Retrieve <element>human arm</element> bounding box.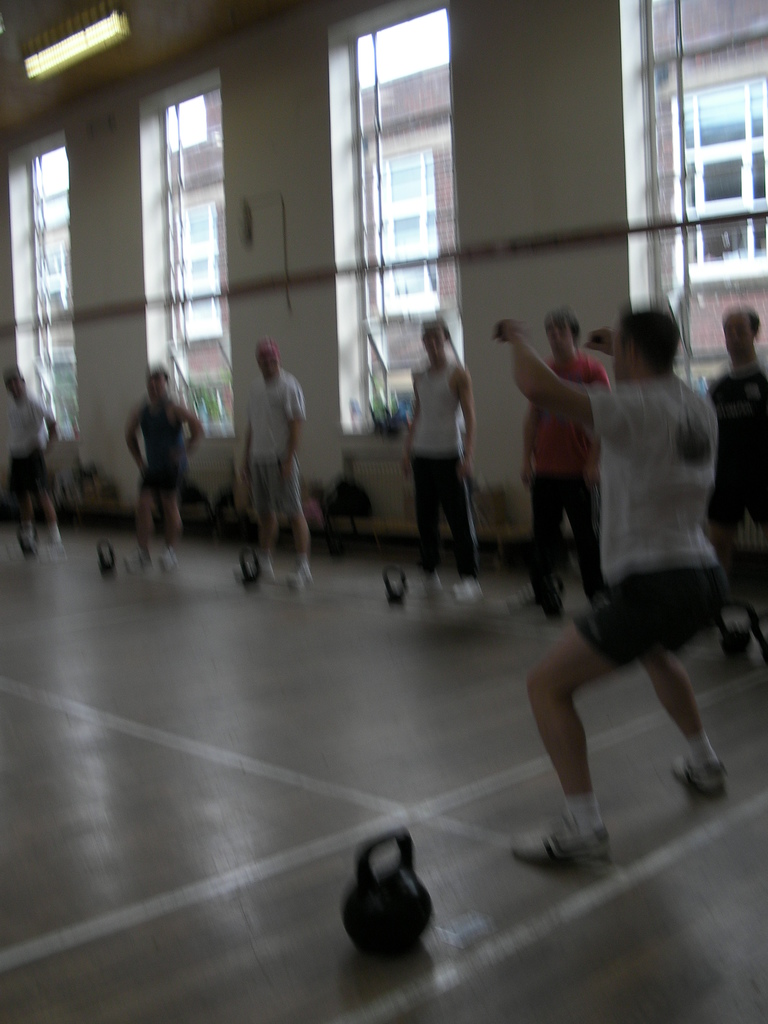
Bounding box: locate(456, 367, 479, 484).
